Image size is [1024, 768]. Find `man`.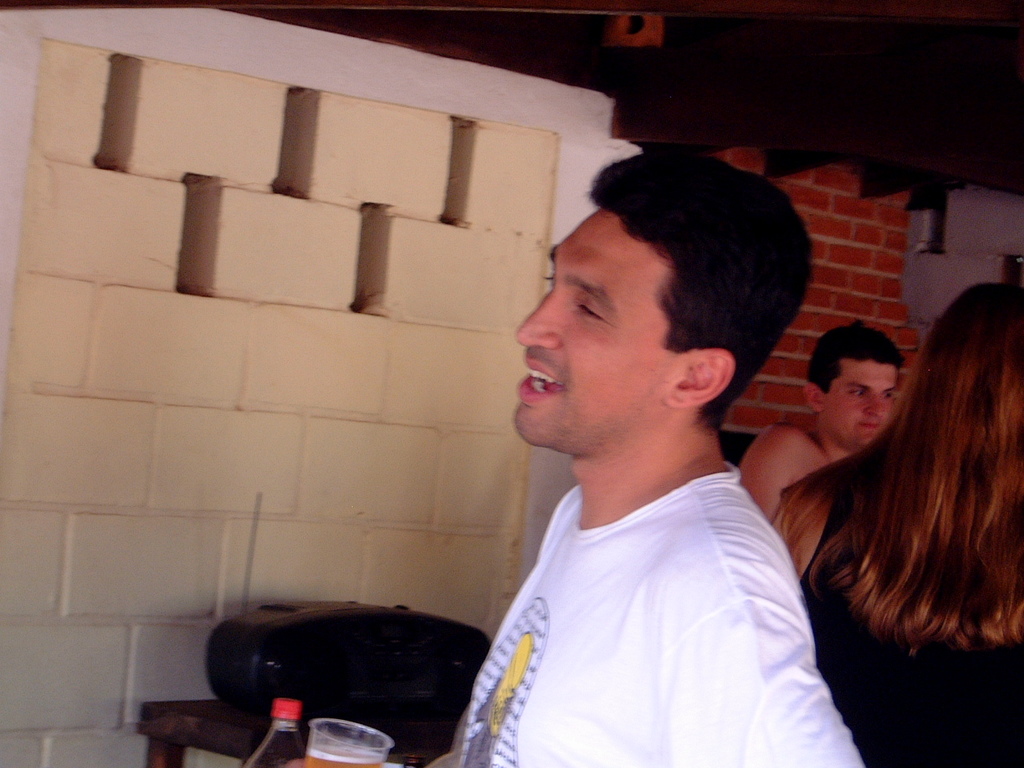
(425,162,873,758).
